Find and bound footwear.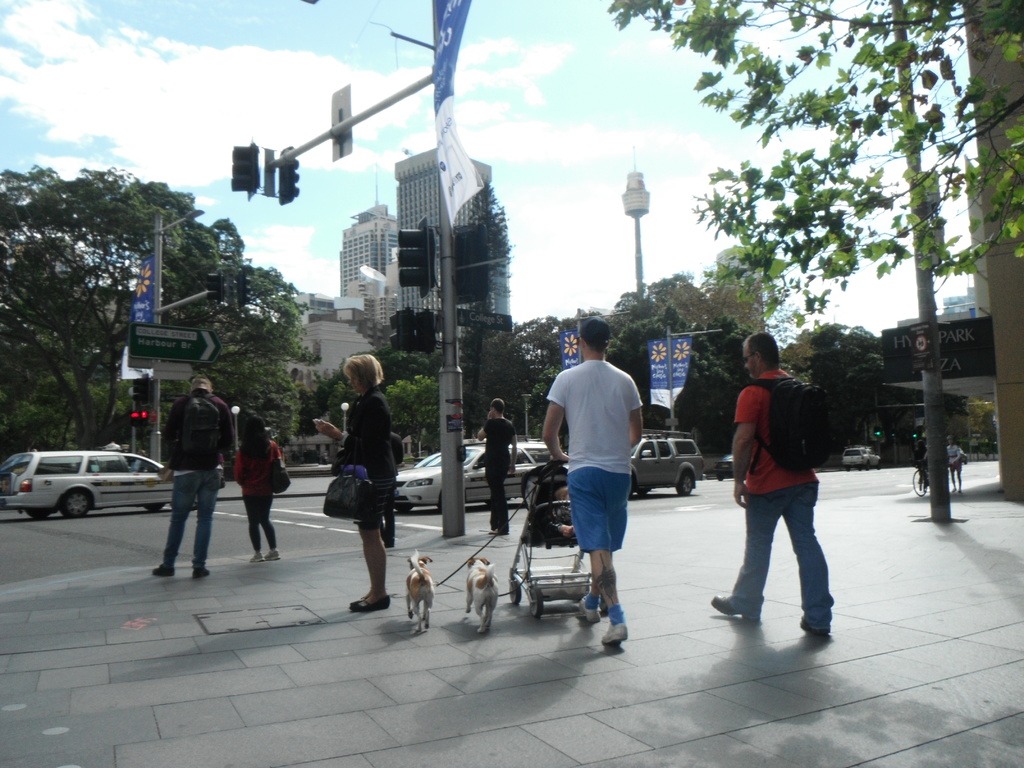
Bound: (left=578, top=591, right=604, bottom=625).
